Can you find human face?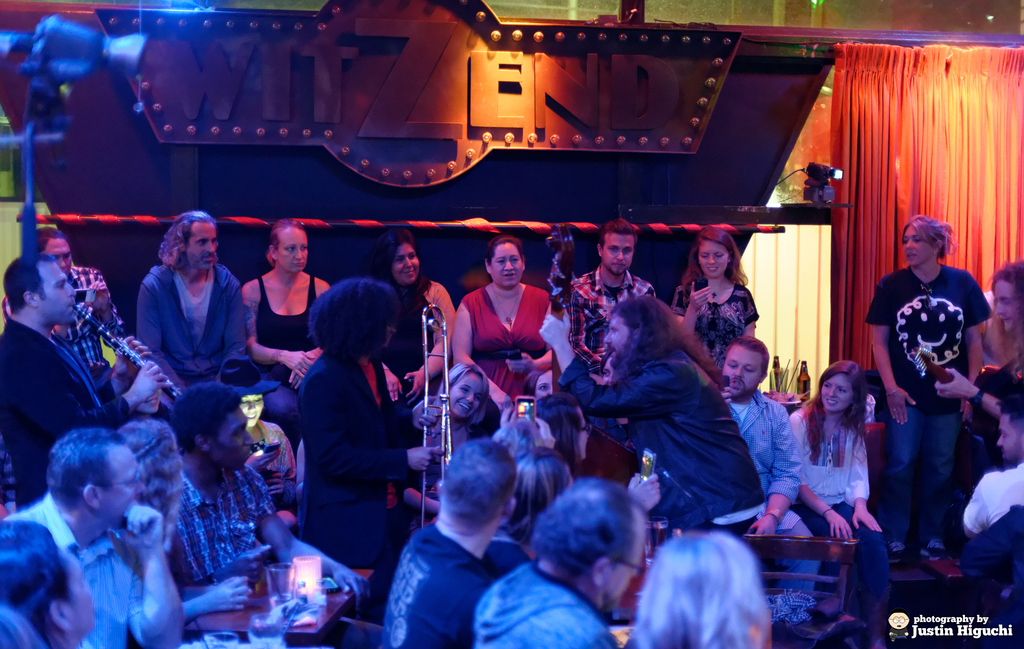
Yes, bounding box: 698 234 729 282.
